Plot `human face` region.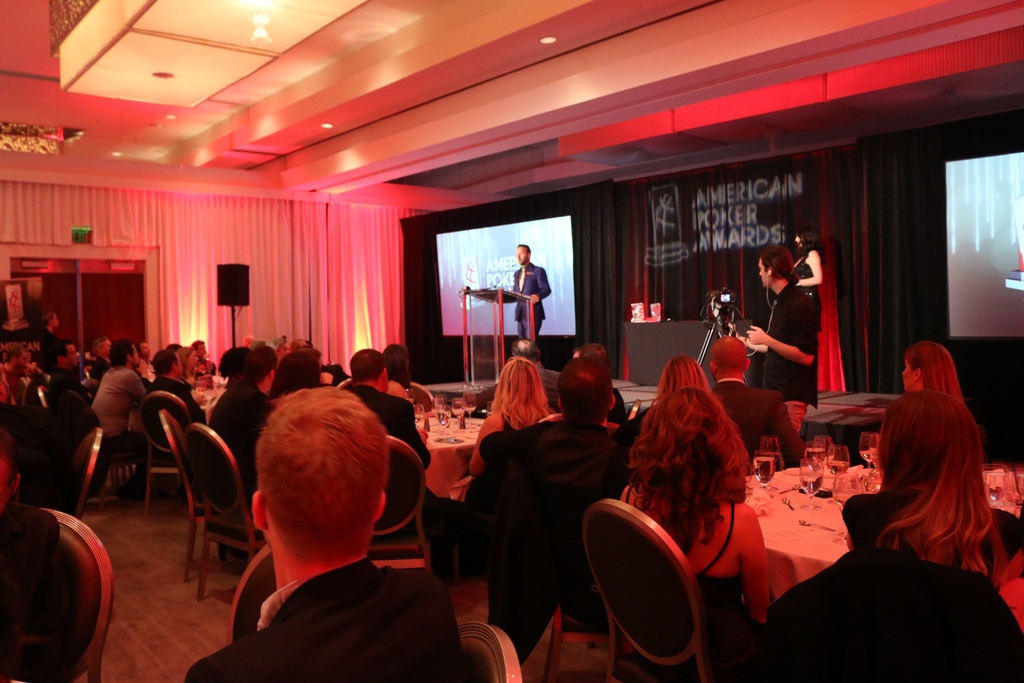
Plotted at [left=755, top=258, right=771, bottom=288].
